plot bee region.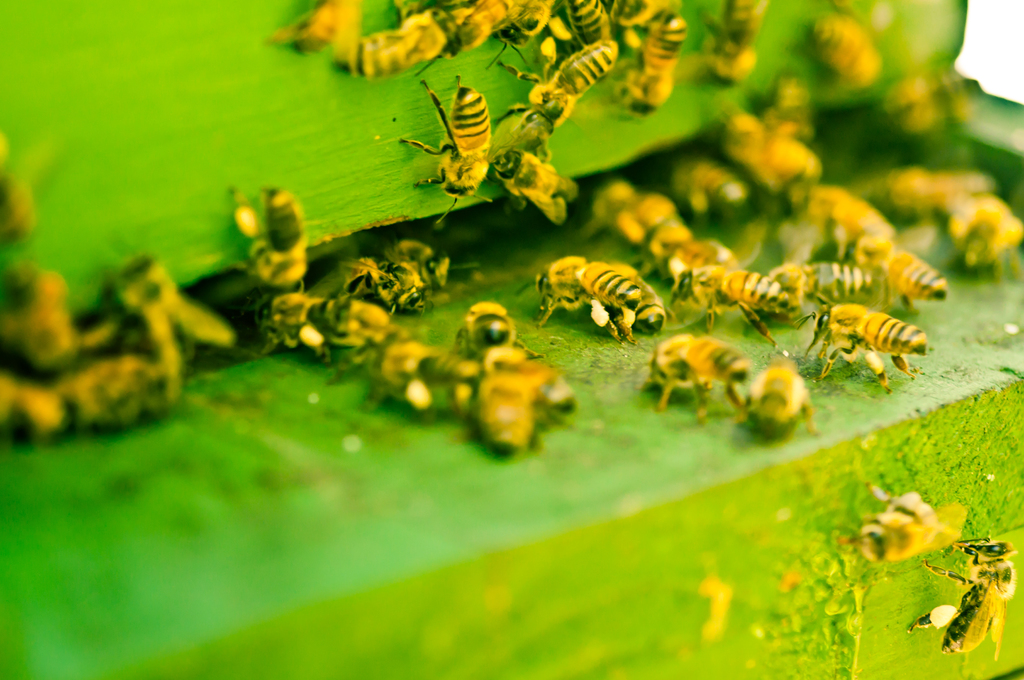
Plotted at {"left": 718, "top": 109, "right": 769, "bottom": 171}.
